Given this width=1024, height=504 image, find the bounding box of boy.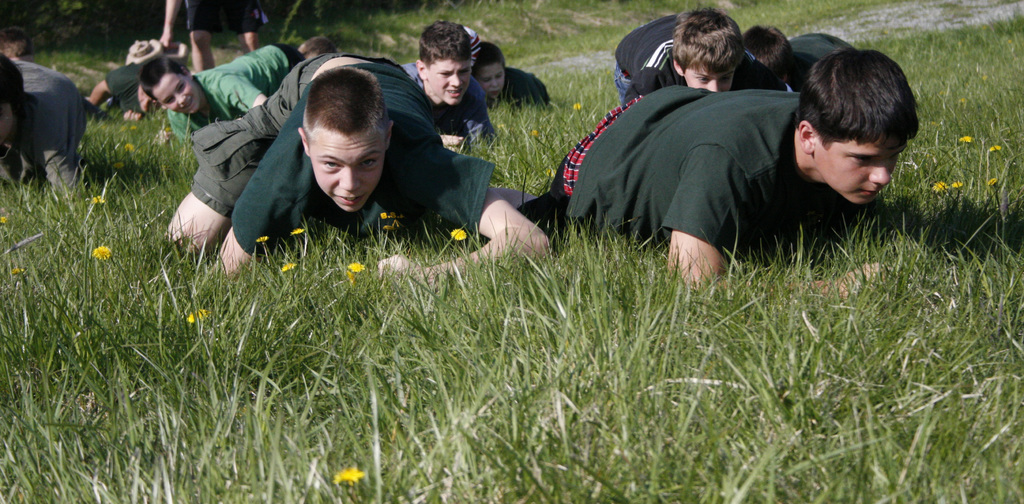
<bbox>163, 54, 546, 283</bbox>.
